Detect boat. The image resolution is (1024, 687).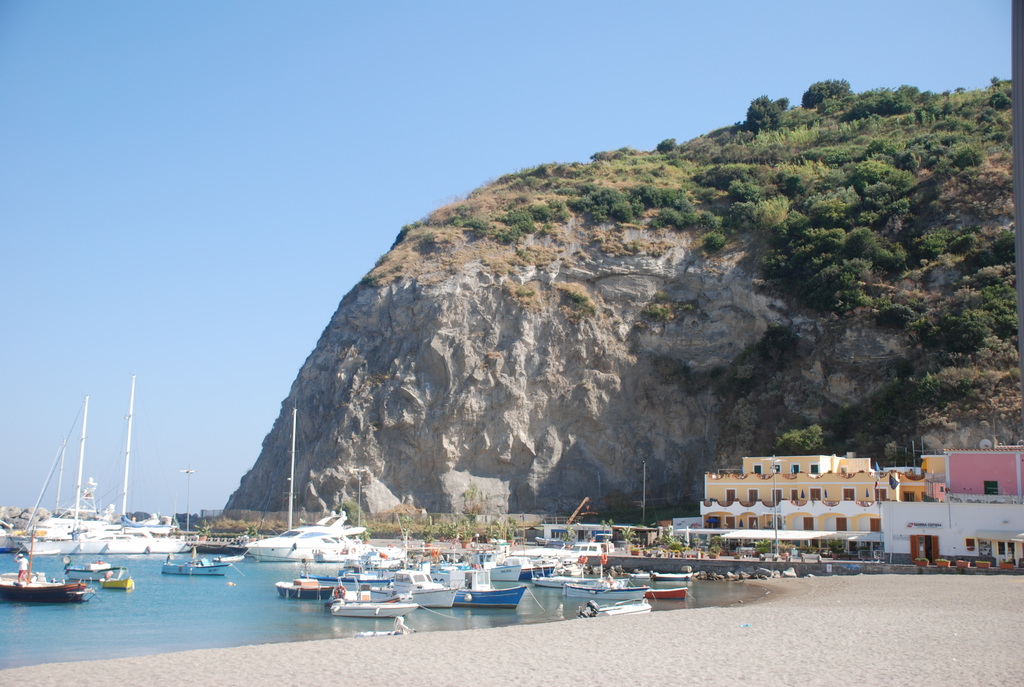
detection(620, 568, 652, 590).
